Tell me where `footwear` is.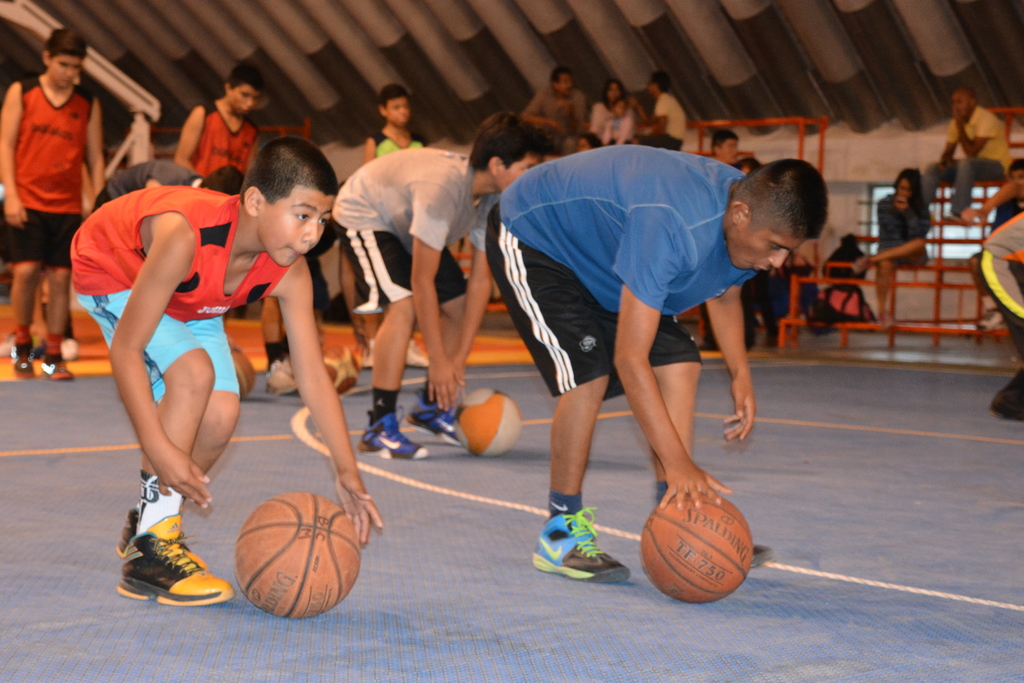
`footwear` is at 534 506 635 588.
